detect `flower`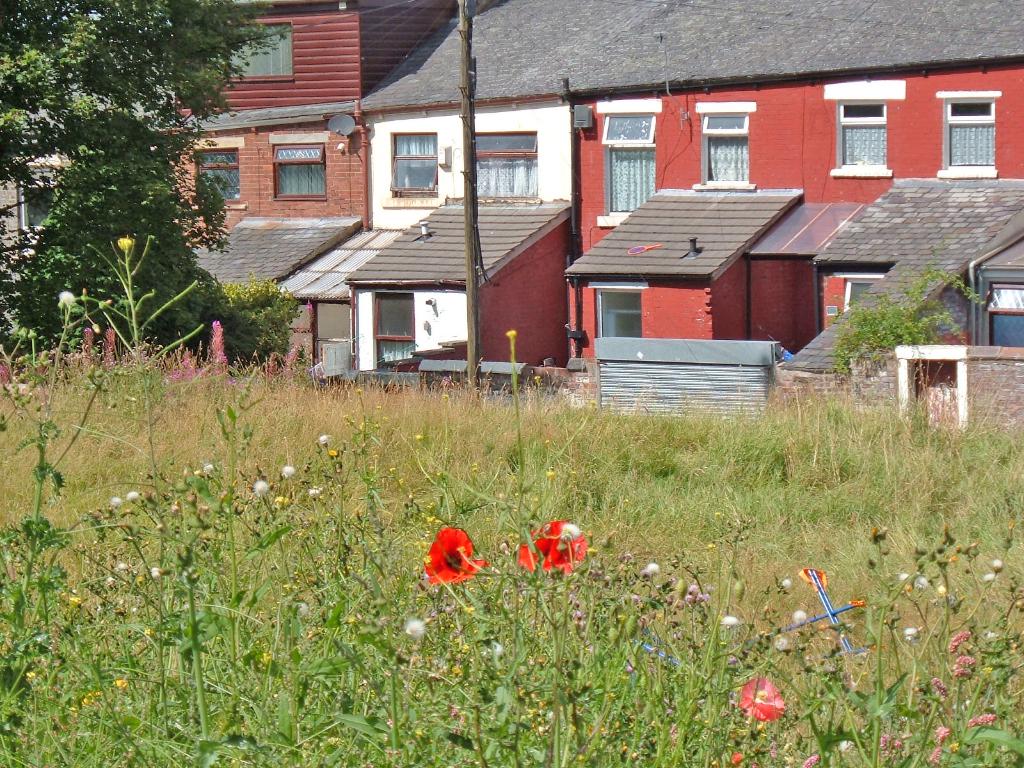
box(916, 575, 925, 588)
